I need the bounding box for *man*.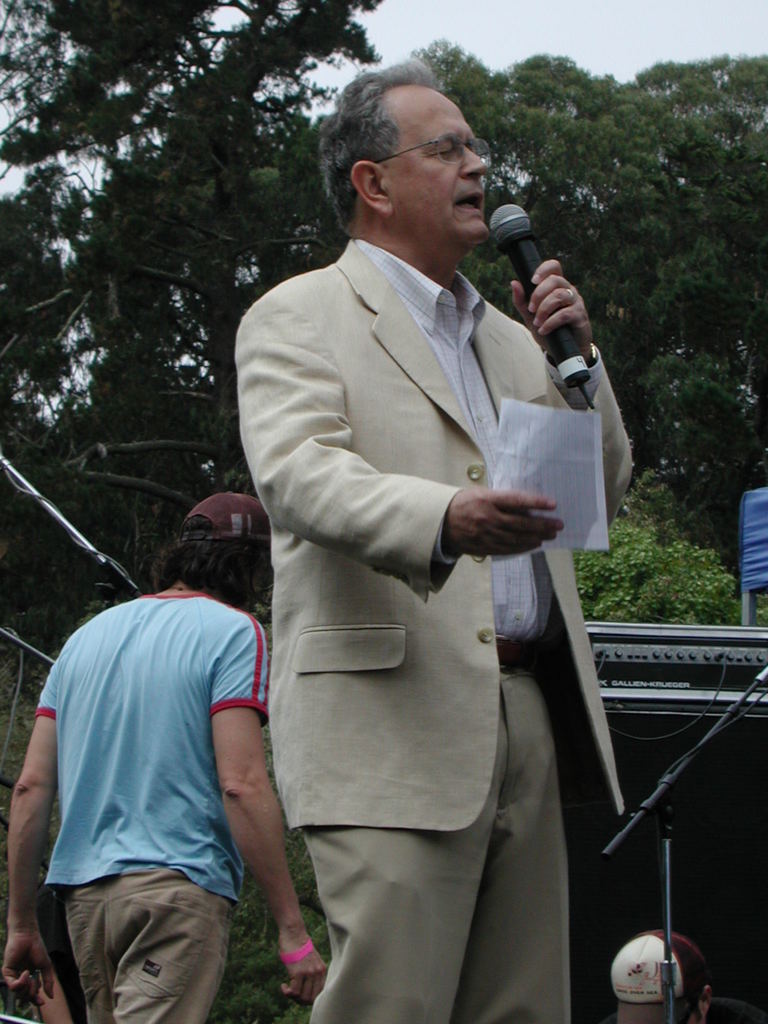
Here it is: left=223, top=52, right=628, bottom=988.
